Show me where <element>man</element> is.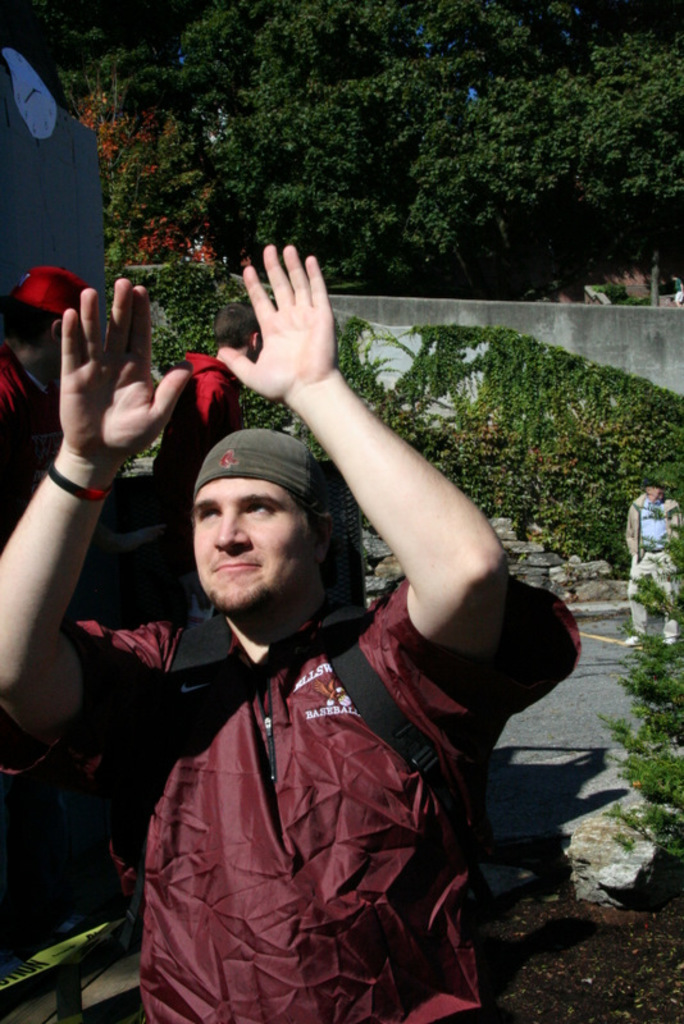
<element>man</element> is at bbox=(1, 242, 566, 1023).
